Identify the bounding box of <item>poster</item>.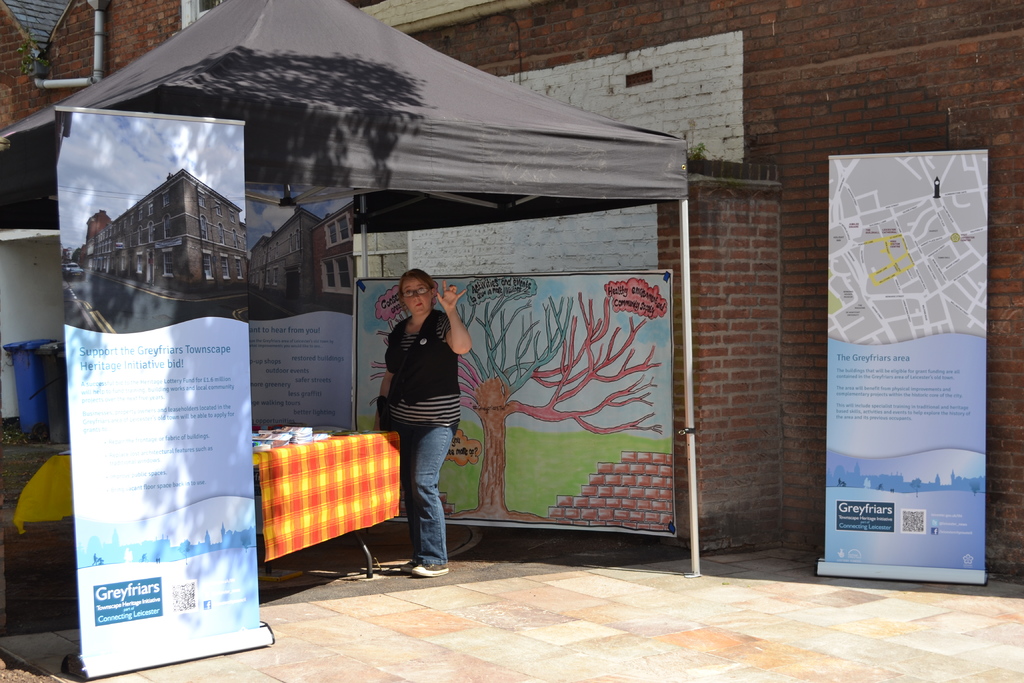
detection(353, 268, 675, 539).
